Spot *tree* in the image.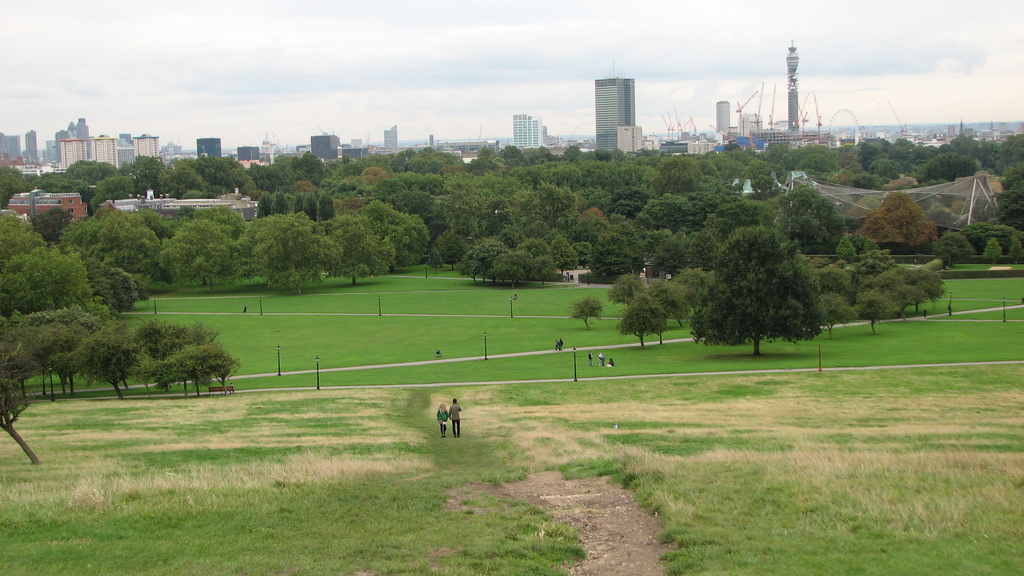
*tree* found at <box>93,254,122,321</box>.
